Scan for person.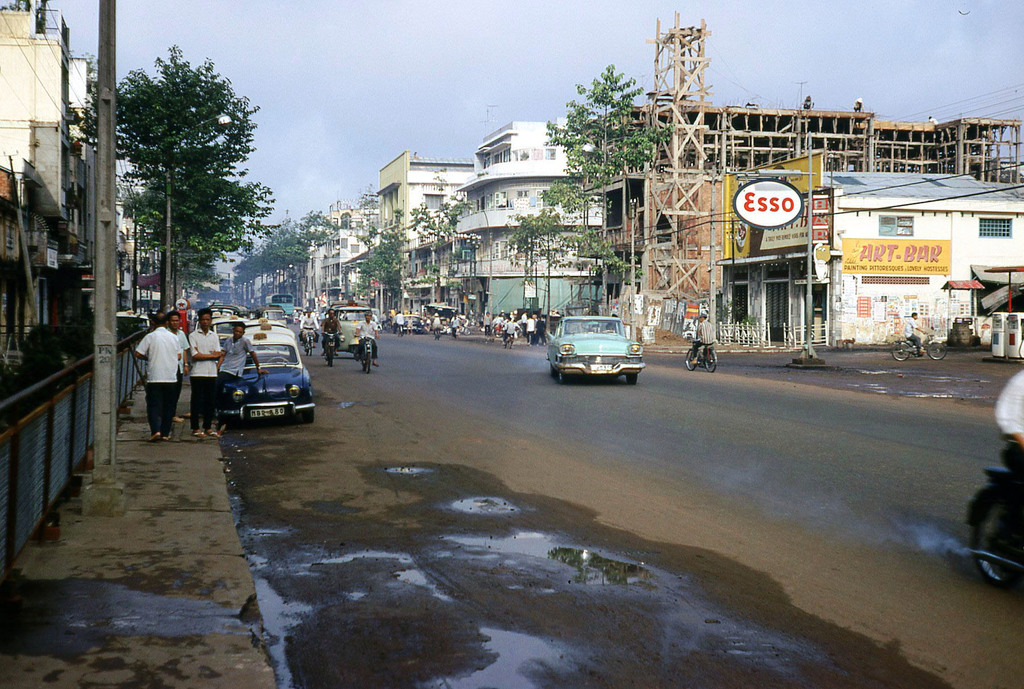
Scan result: BBox(164, 312, 189, 422).
